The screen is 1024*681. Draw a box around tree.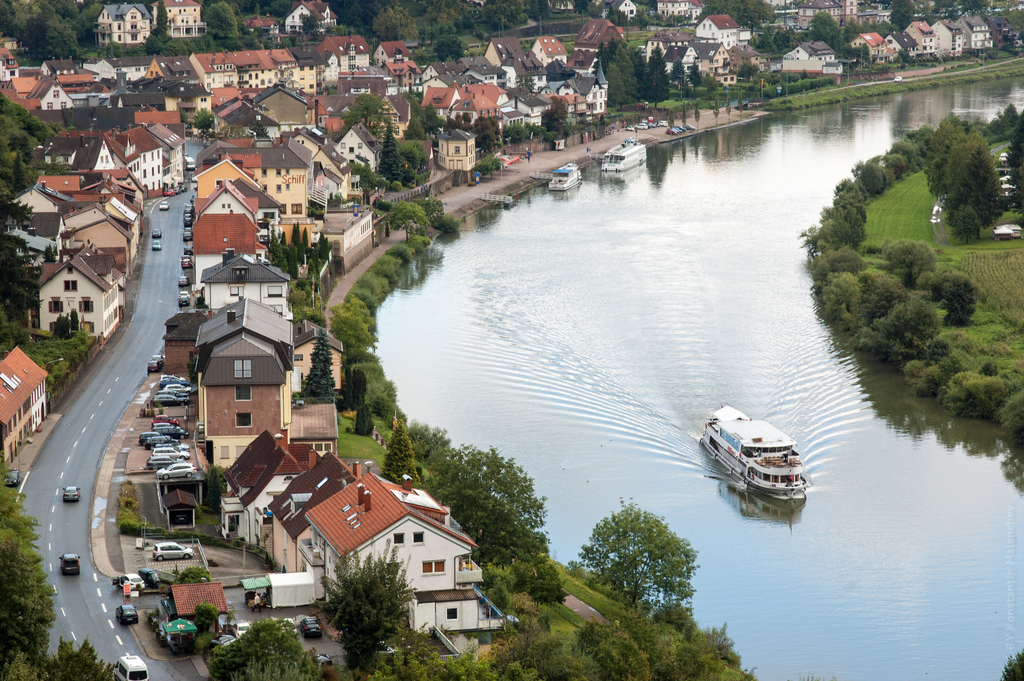
<region>1005, 111, 1023, 216</region>.
